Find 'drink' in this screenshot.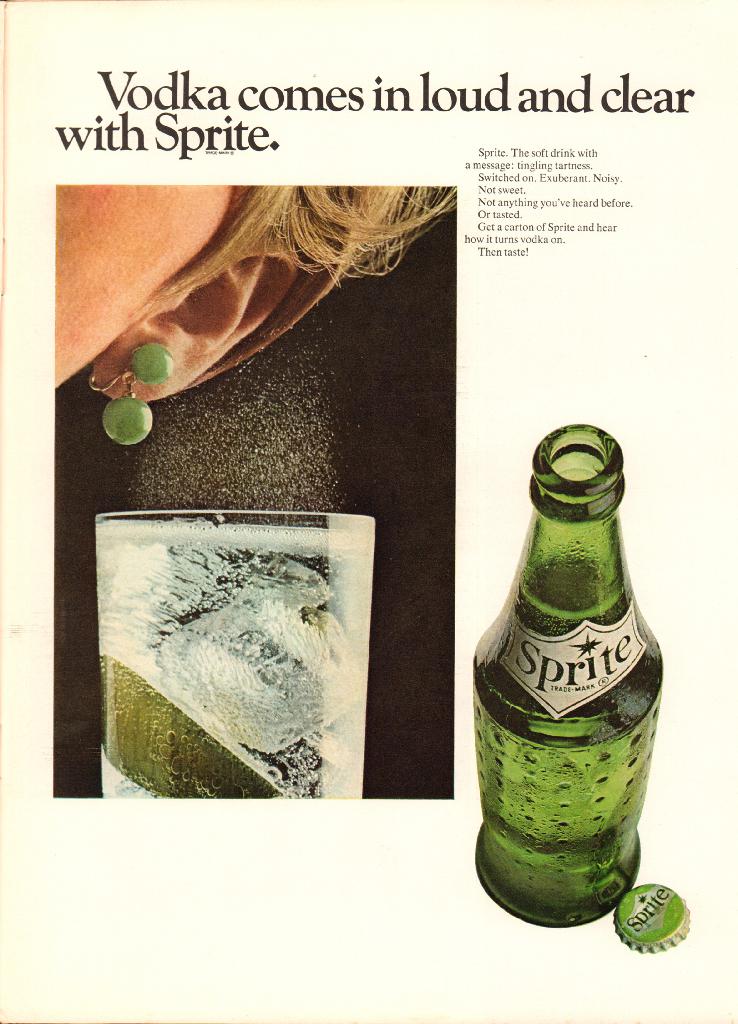
The bounding box for 'drink' is <region>482, 422, 657, 912</region>.
